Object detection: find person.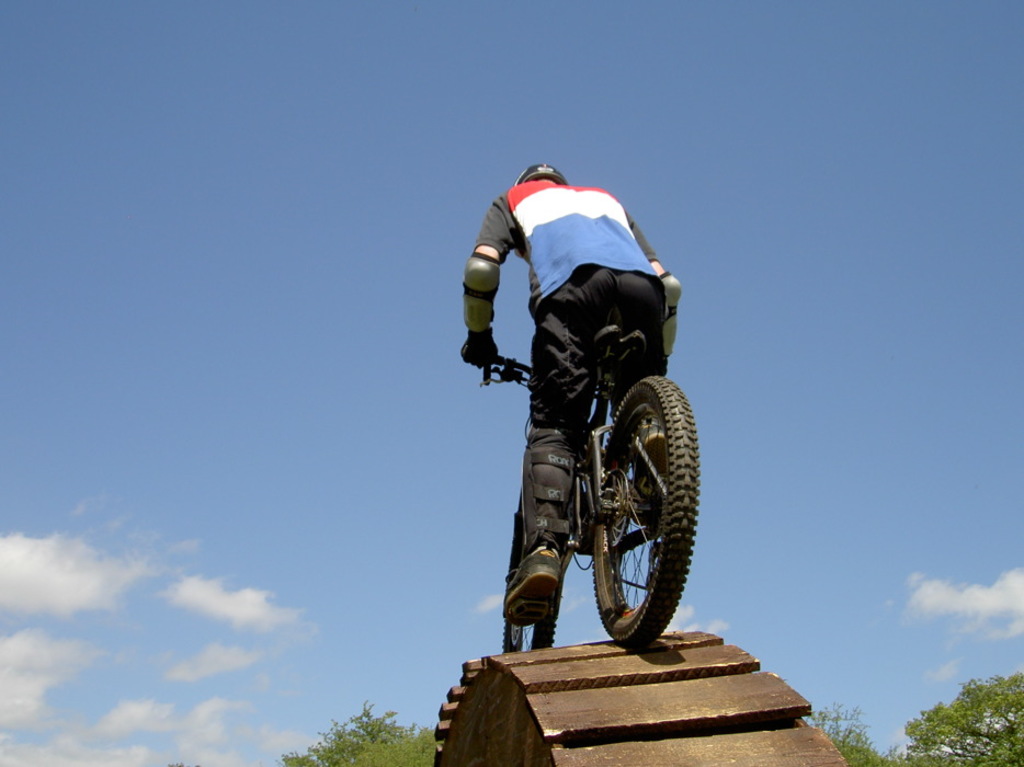
453,159,683,629.
